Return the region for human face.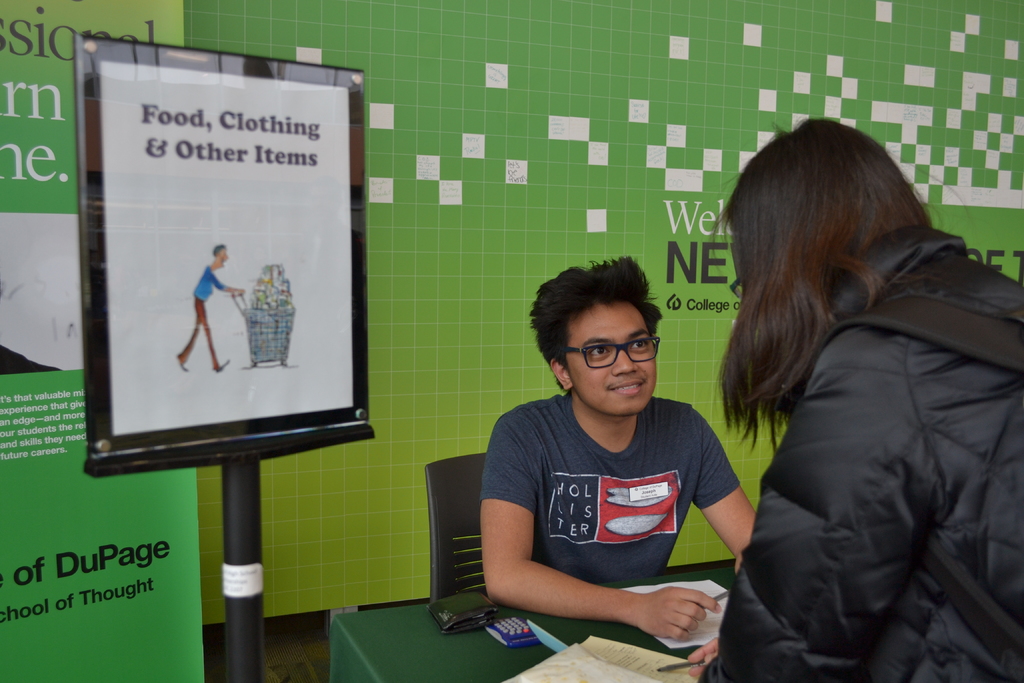
{"left": 558, "top": 290, "right": 658, "bottom": 419}.
